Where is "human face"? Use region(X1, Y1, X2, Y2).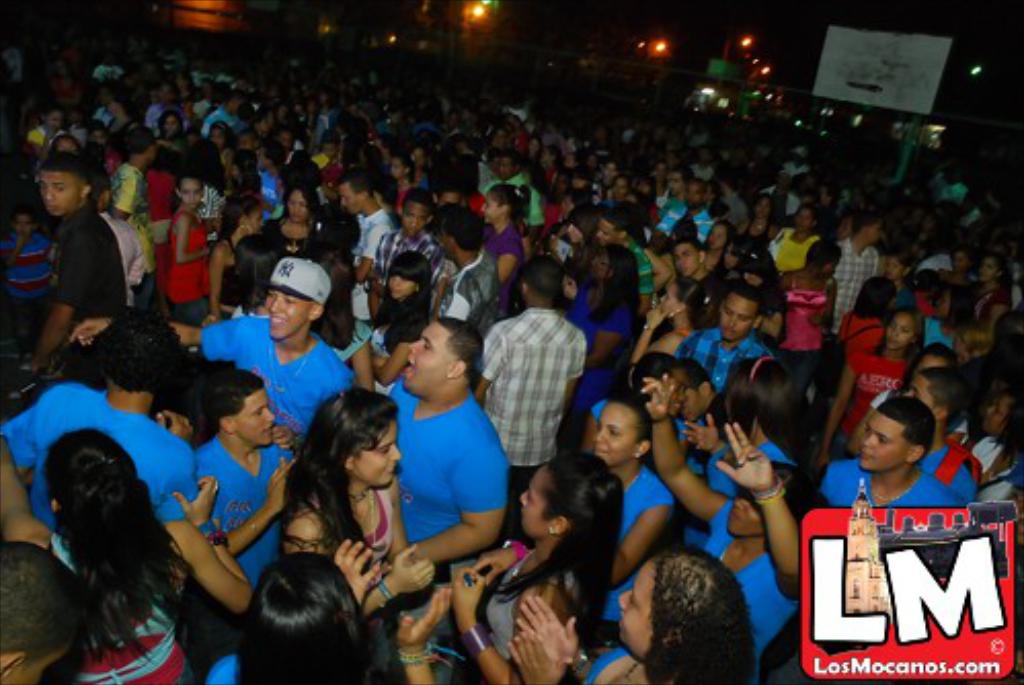
region(792, 205, 811, 232).
